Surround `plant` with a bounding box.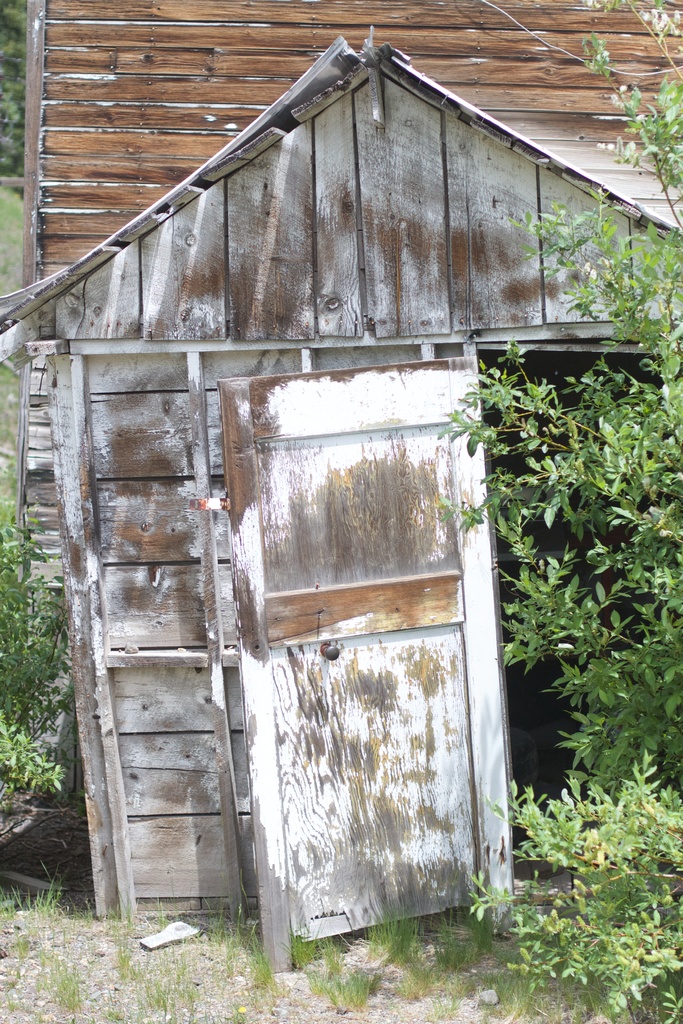
(149,975,170,1023).
